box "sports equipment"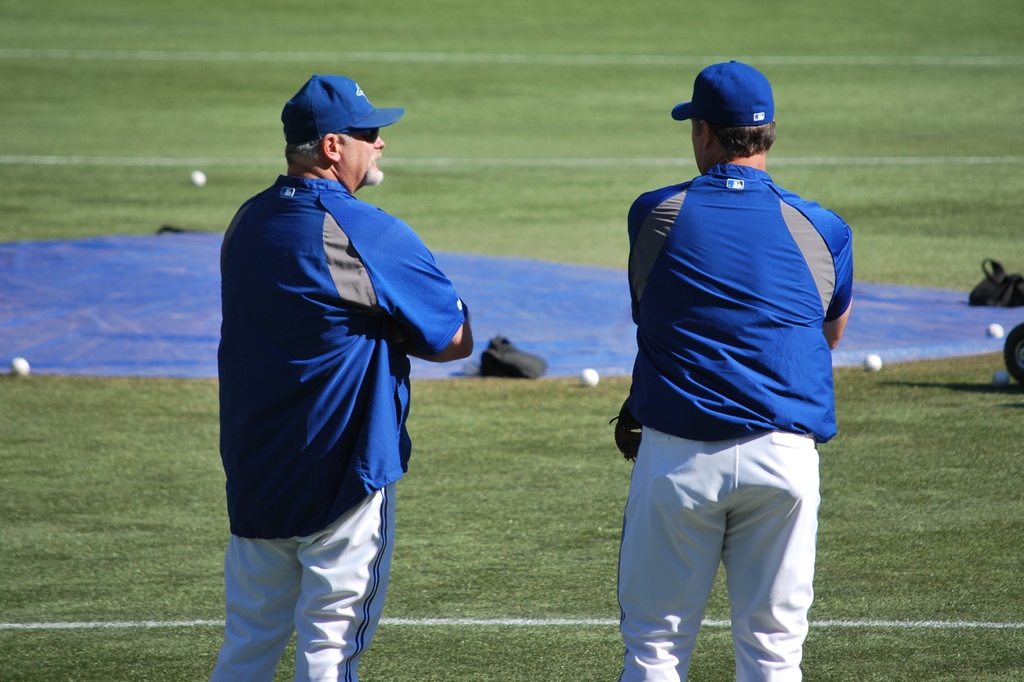
<bbox>577, 367, 602, 386</bbox>
